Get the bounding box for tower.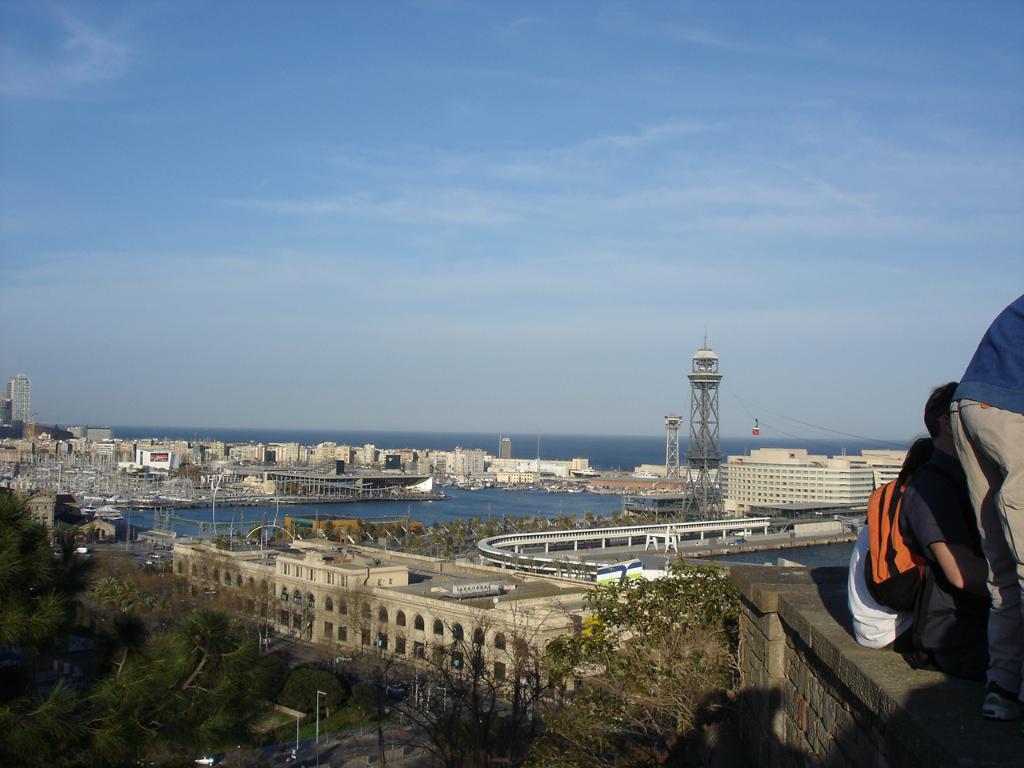
crop(6, 374, 27, 458).
